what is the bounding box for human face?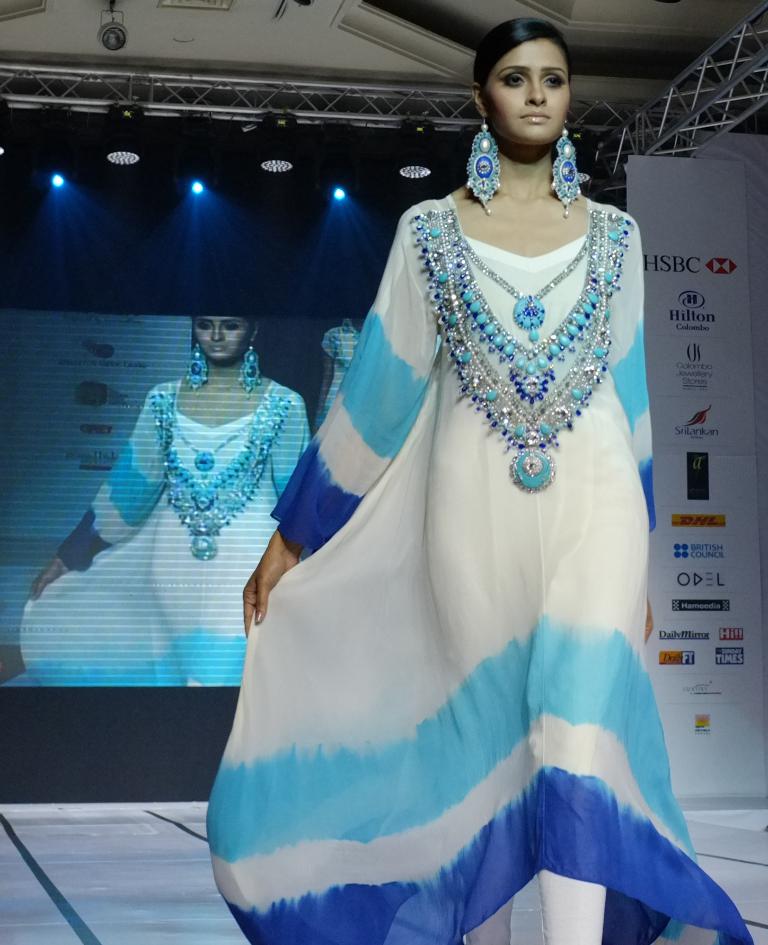
489:39:572:142.
